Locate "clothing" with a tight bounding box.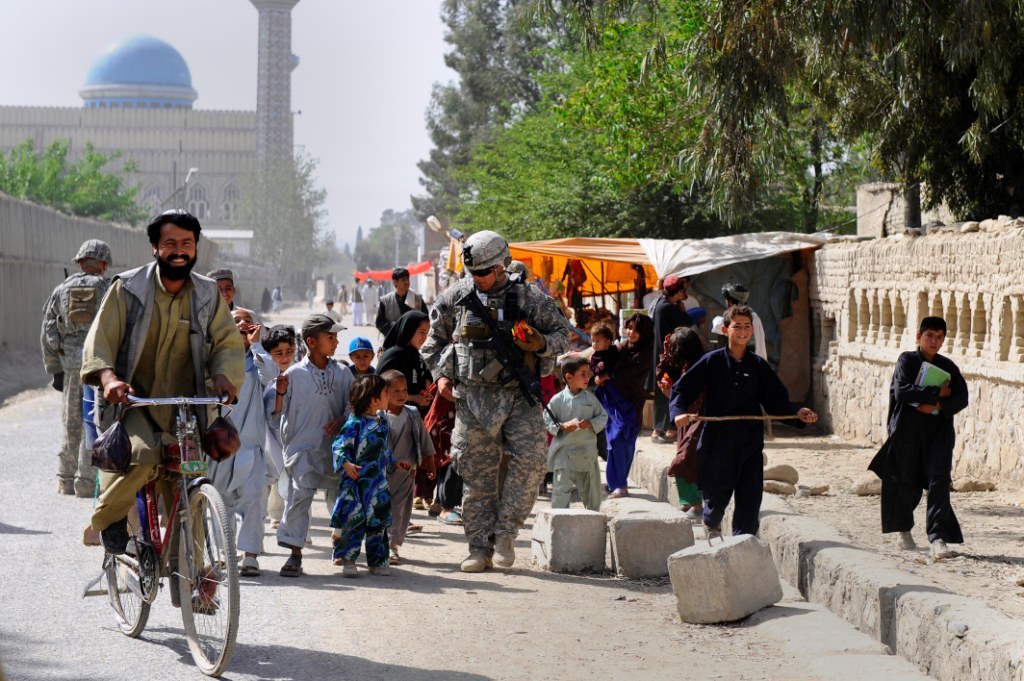
[left=711, top=307, right=775, bottom=363].
